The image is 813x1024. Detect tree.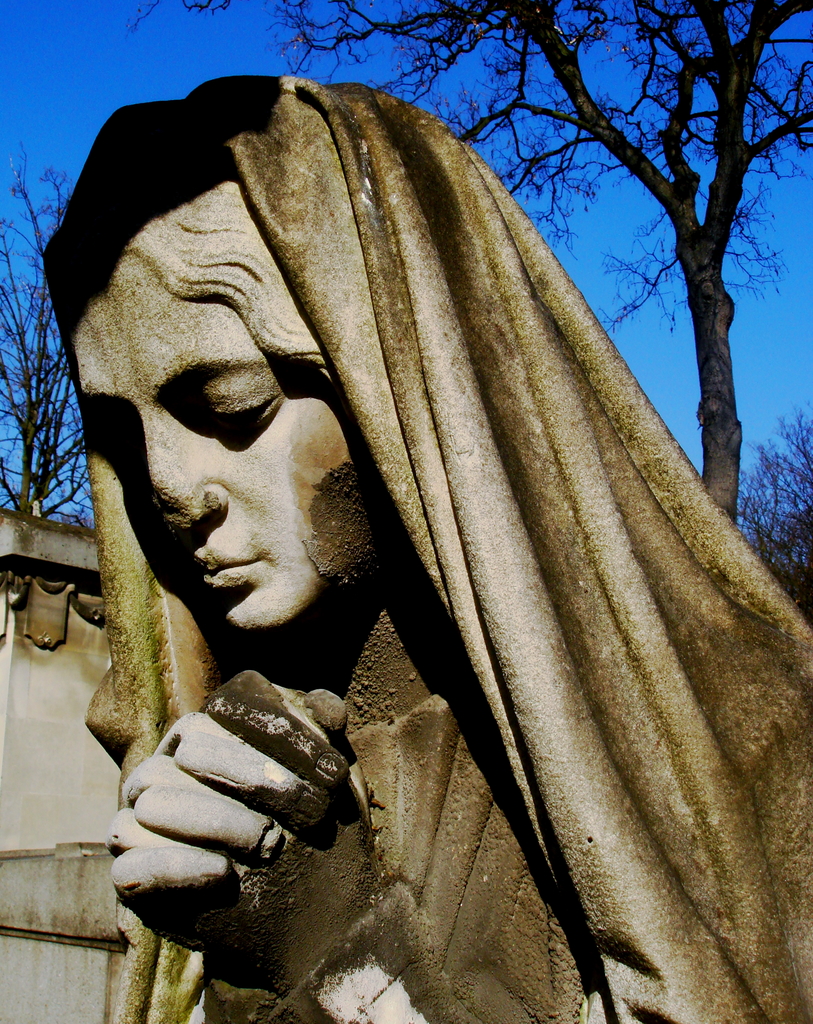
Detection: bbox=[122, 0, 812, 537].
